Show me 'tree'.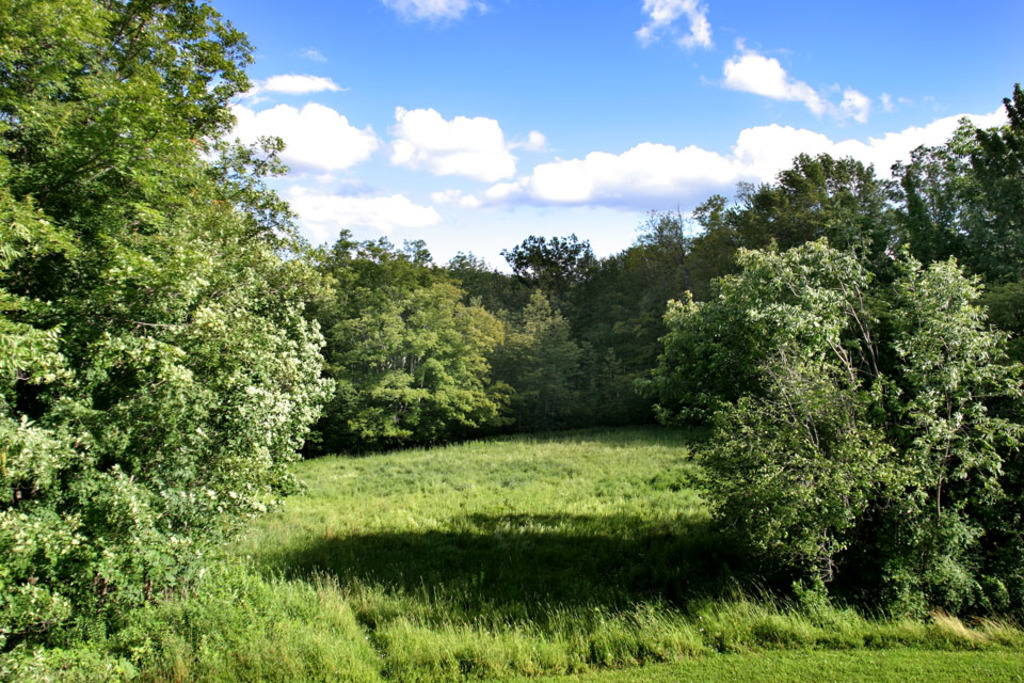
'tree' is here: select_region(765, 145, 925, 300).
